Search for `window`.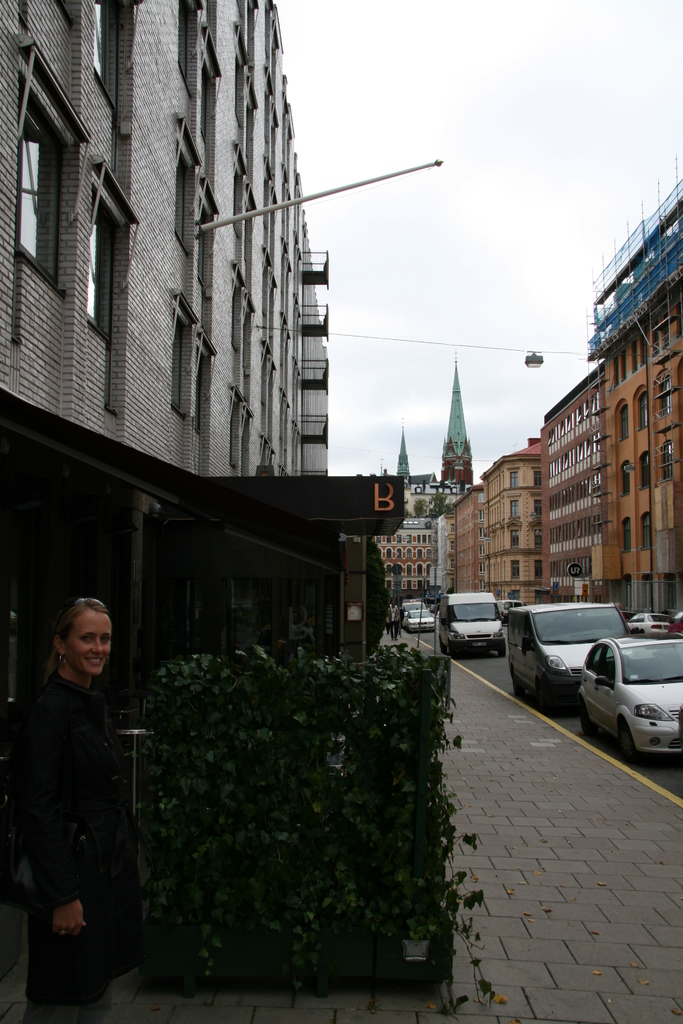
Found at bbox(620, 345, 629, 384).
